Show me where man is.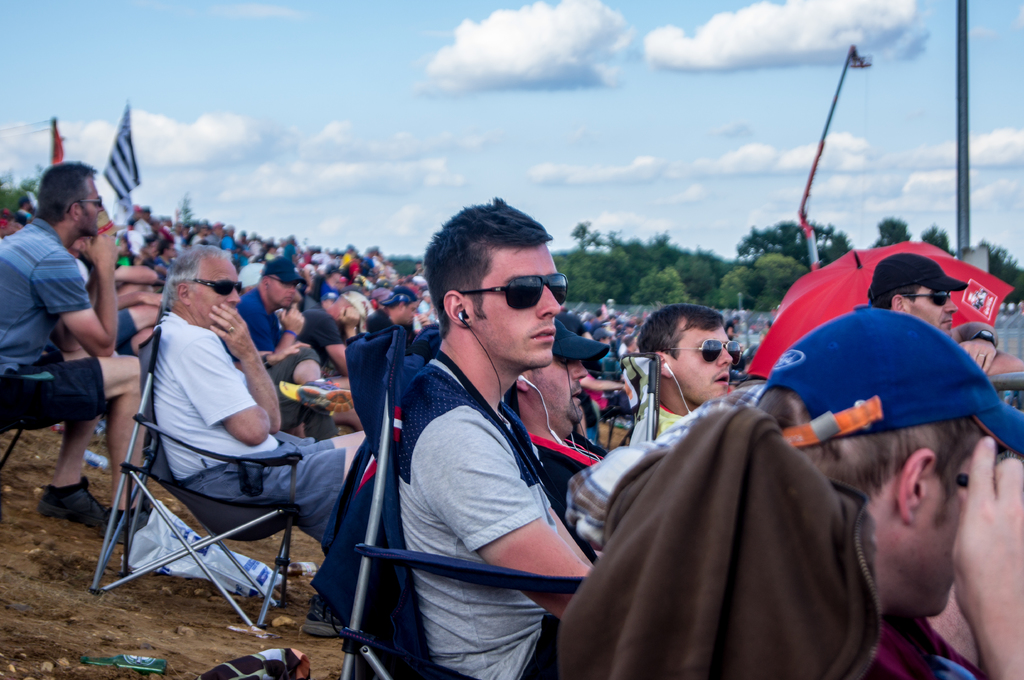
man is at <region>513, 322, 610, 522</region>.
